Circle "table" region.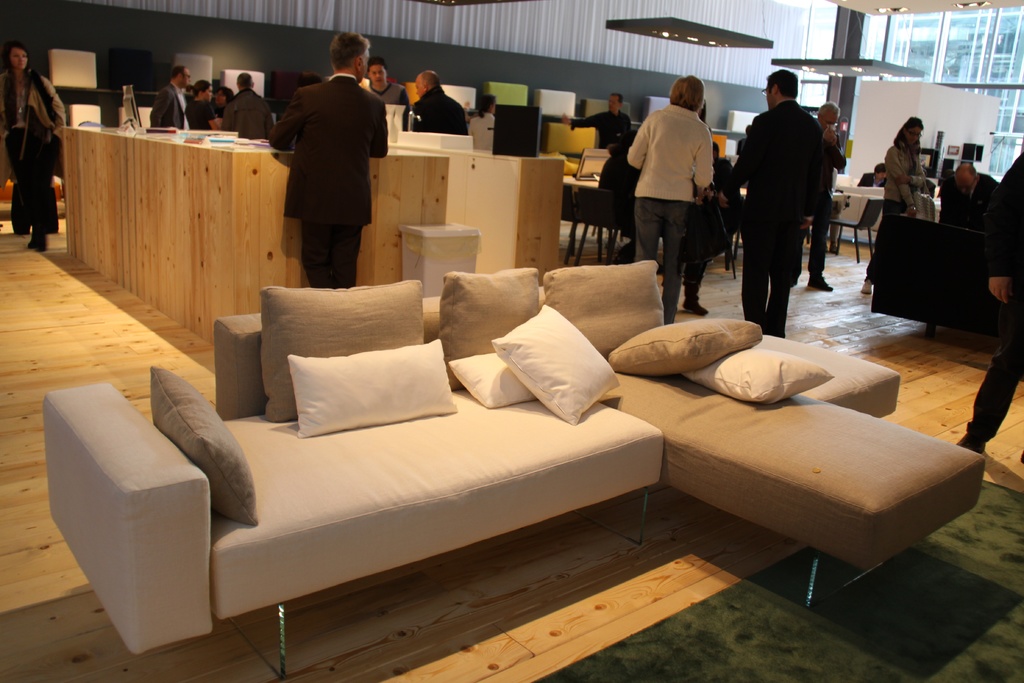
Region: l=31, t=108, r=464, b=415.
